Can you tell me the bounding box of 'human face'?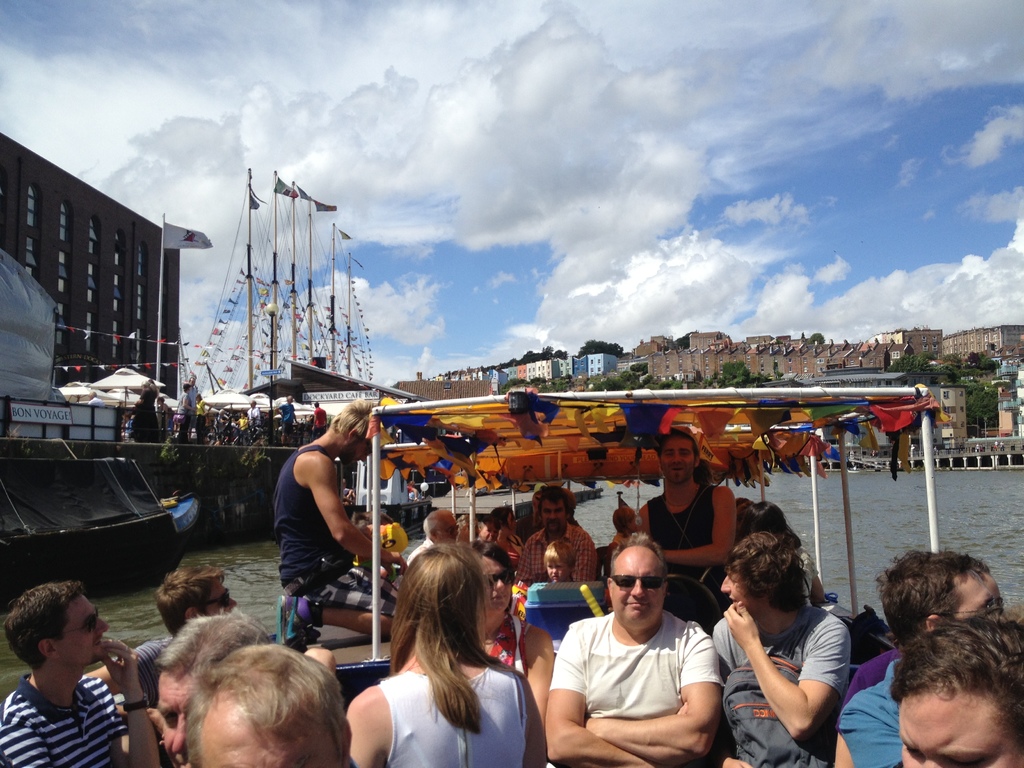
select_region(537, 544, 570, 582).
